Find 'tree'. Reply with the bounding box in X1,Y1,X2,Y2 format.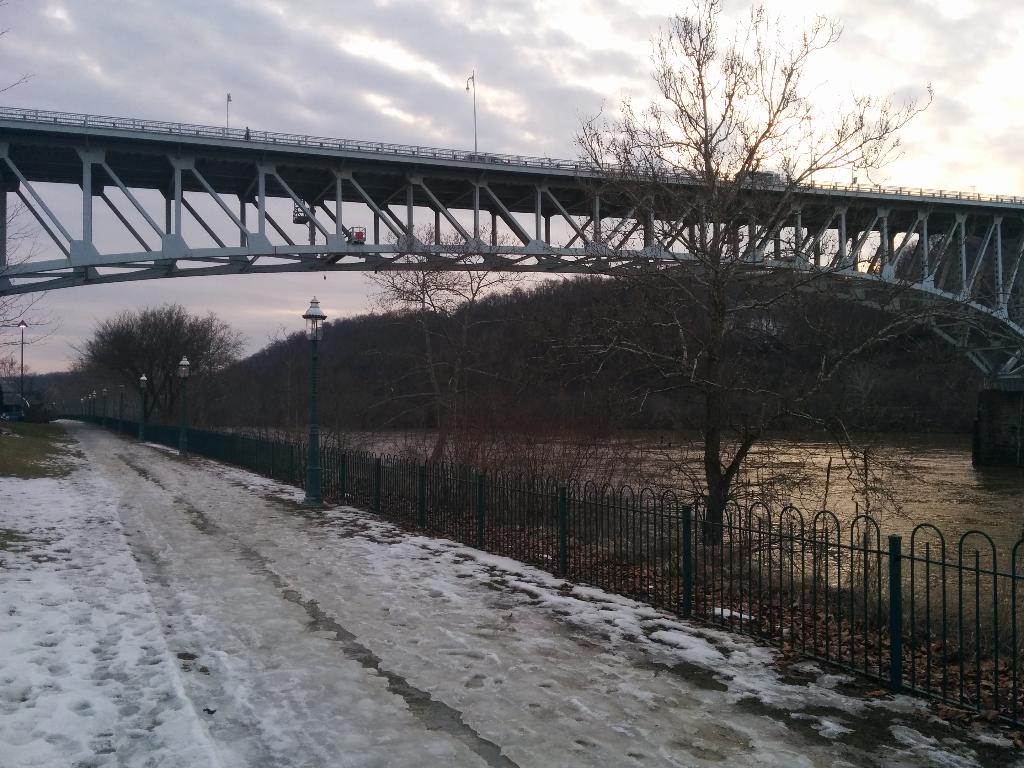
528,1,1023,552.
